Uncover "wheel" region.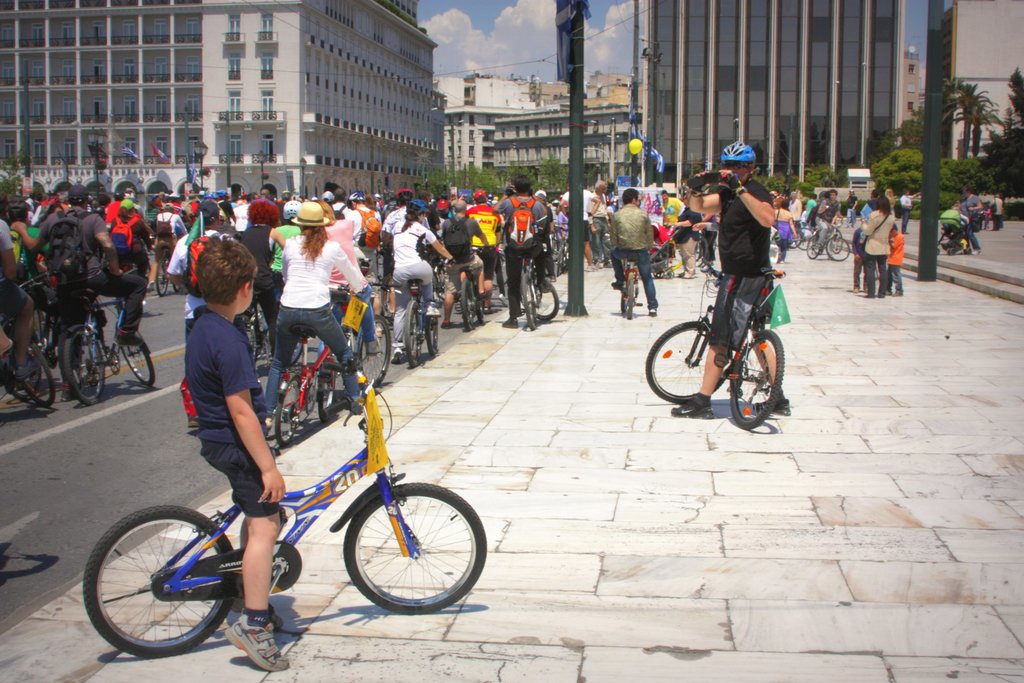
Uncovered: x1=728, y1=331, x2=786, y2=429.
